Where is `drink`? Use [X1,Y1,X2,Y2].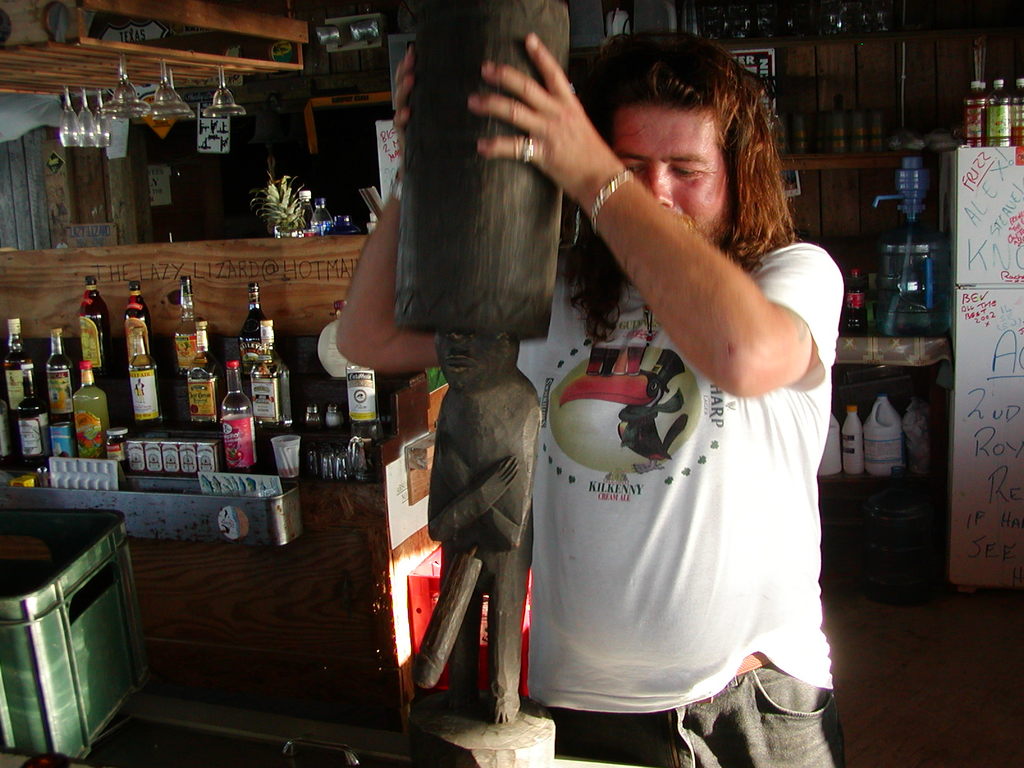
[0,396,17,465].
